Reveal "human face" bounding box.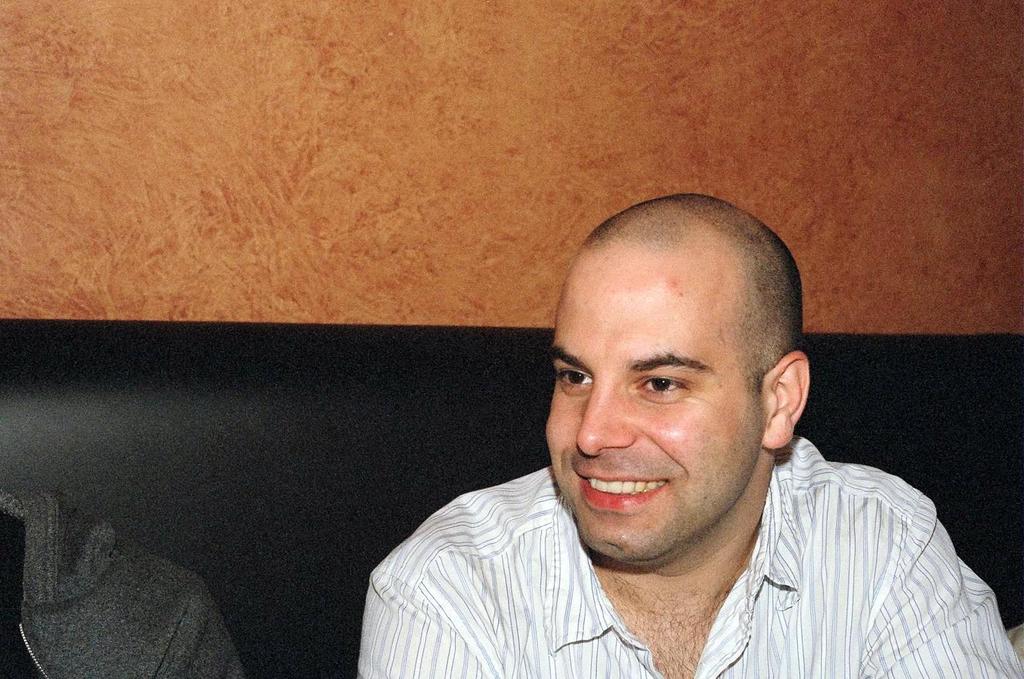
Revealed: 546:260:748:550.
